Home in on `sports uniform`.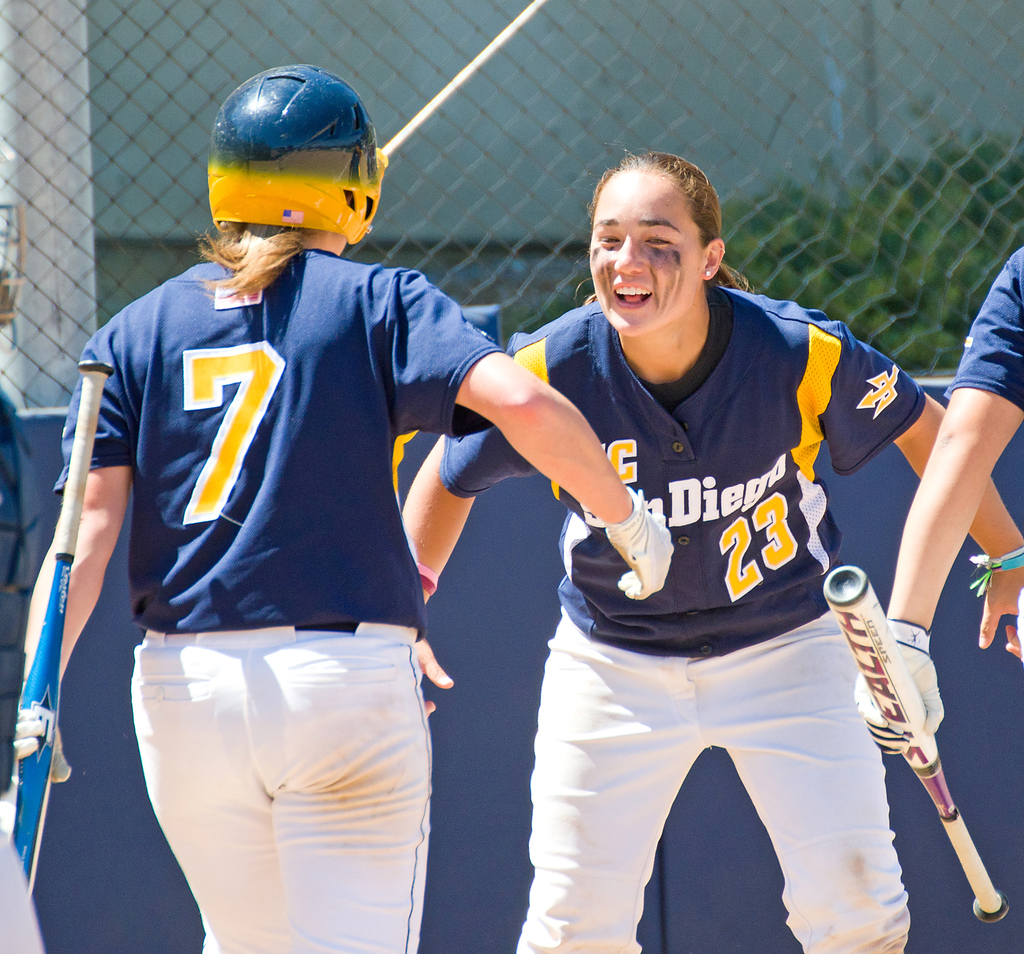
Homed in at (left=458, top=145, right=979, bottom=953).
